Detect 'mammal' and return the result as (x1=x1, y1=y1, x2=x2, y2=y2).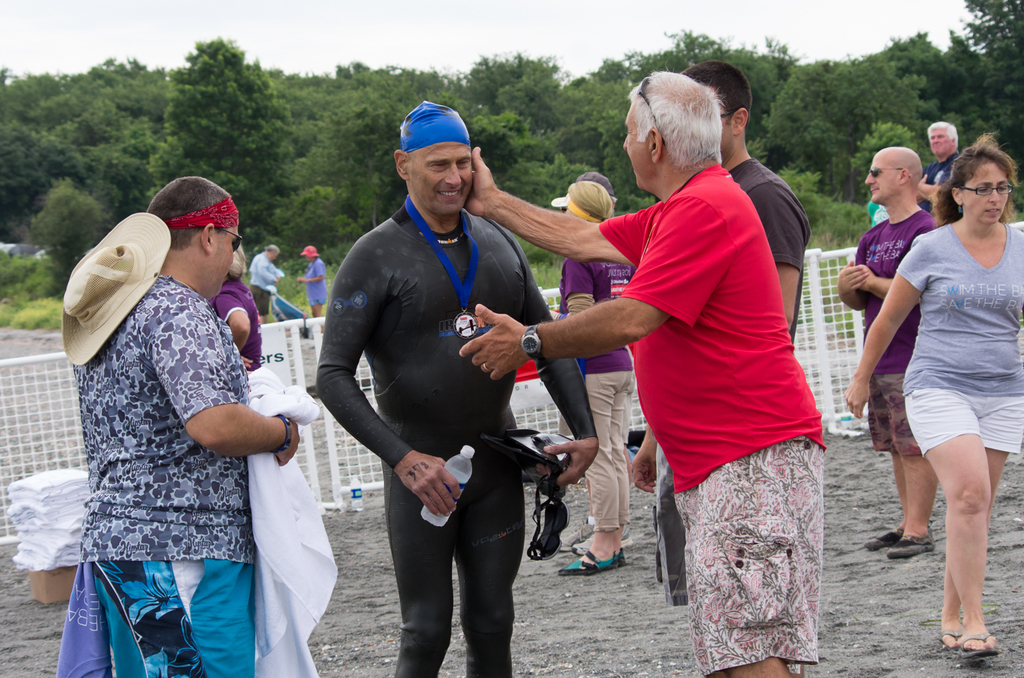
(x1=210, y1=238, x2=264, y2=372).
